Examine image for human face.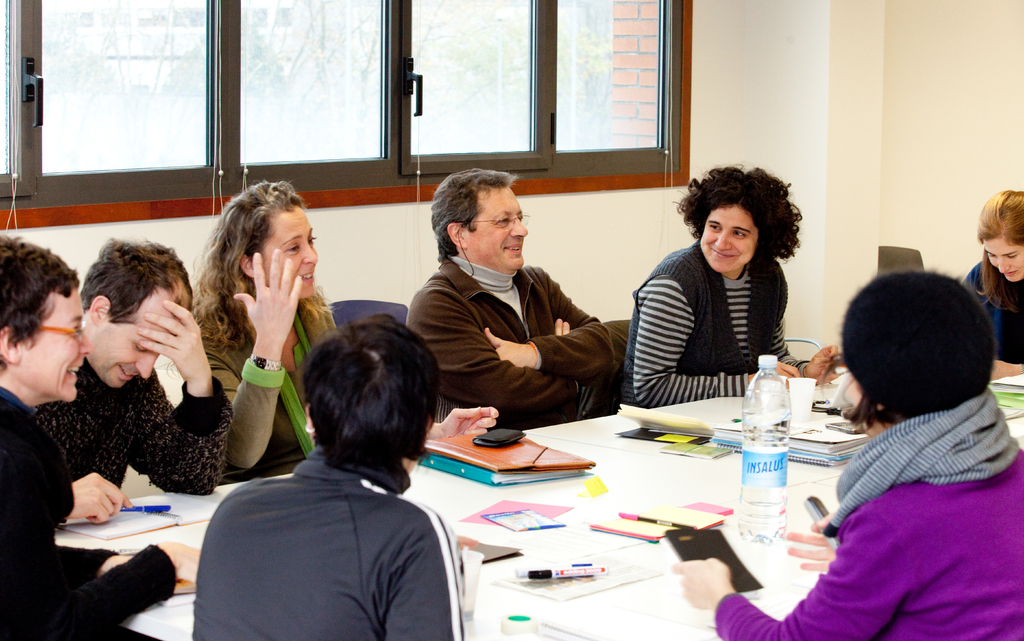
Examination result: box(462, 184, 528, 269).
